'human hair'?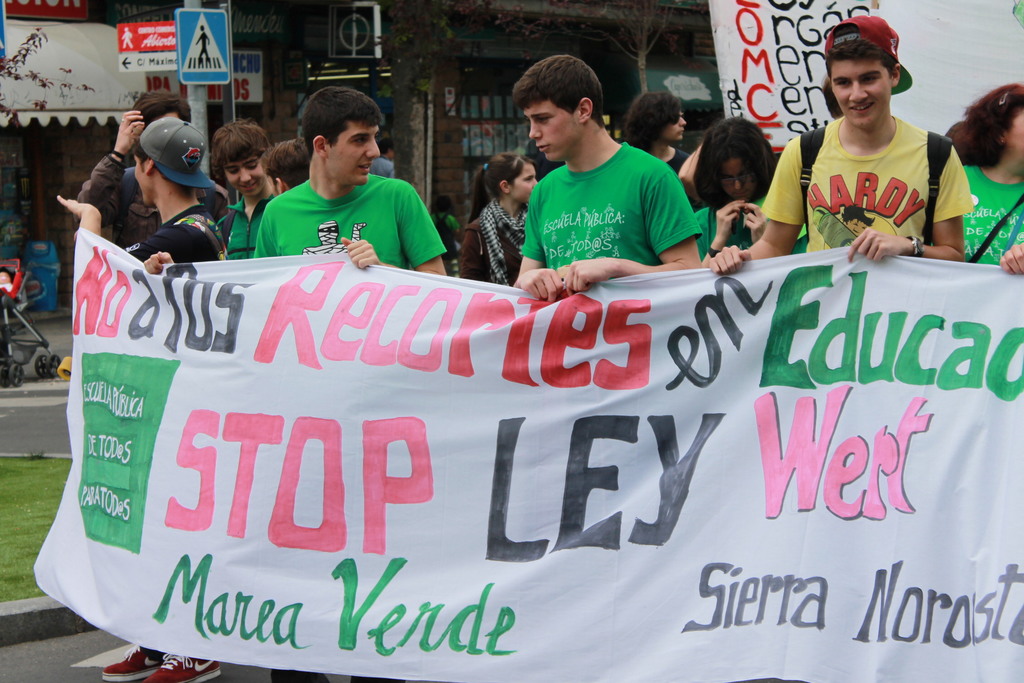
264 139 310 192
